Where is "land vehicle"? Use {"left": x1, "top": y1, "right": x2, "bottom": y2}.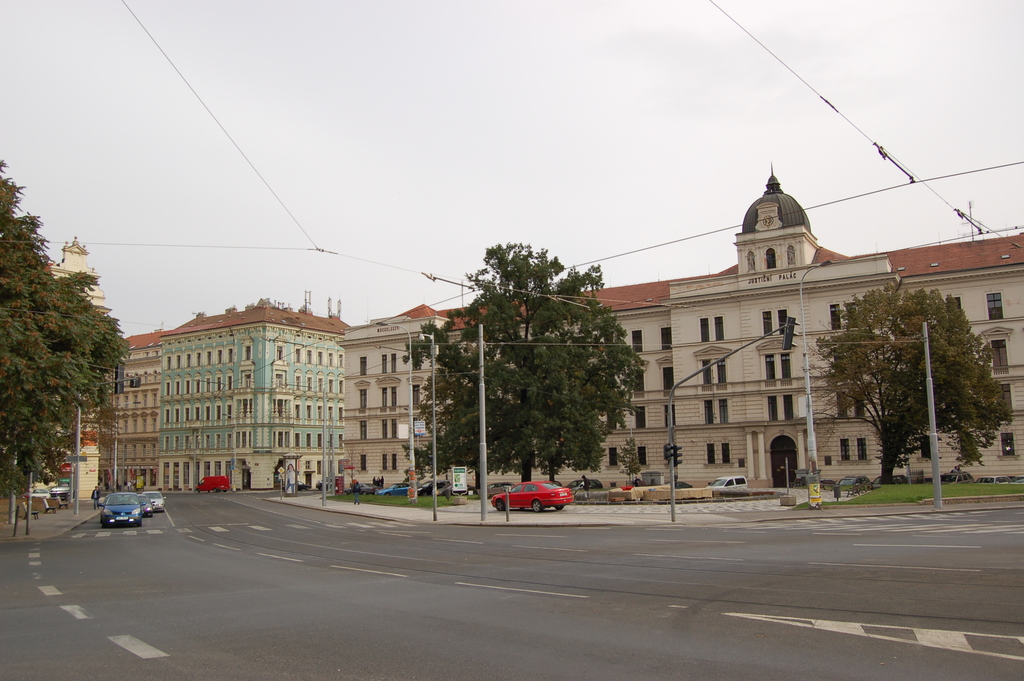
{"left": 978, "top": 477, "right": 1005, "bottom": 482}.
